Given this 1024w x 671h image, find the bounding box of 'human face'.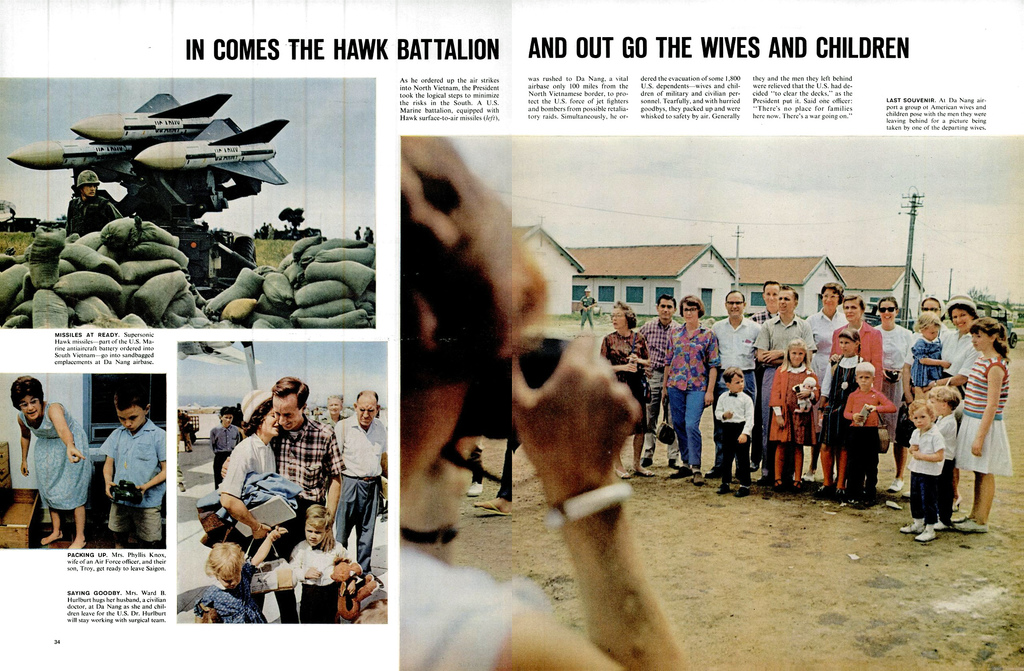
118, 408, 147, 430.
